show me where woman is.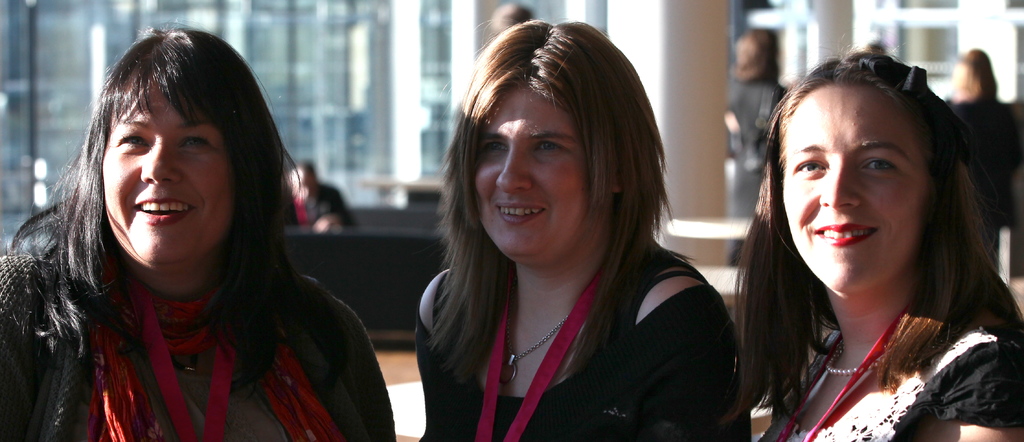
woman is at locate(0, 26, 392, 441).
